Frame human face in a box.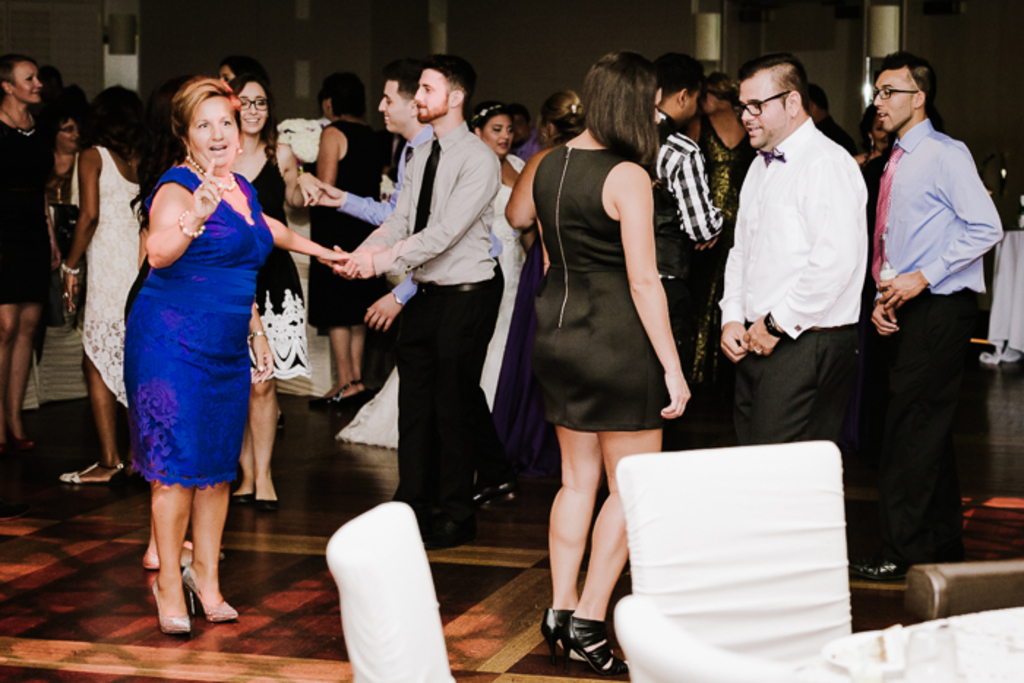
<bbox>417, 70, 448, 120</bbox>.
